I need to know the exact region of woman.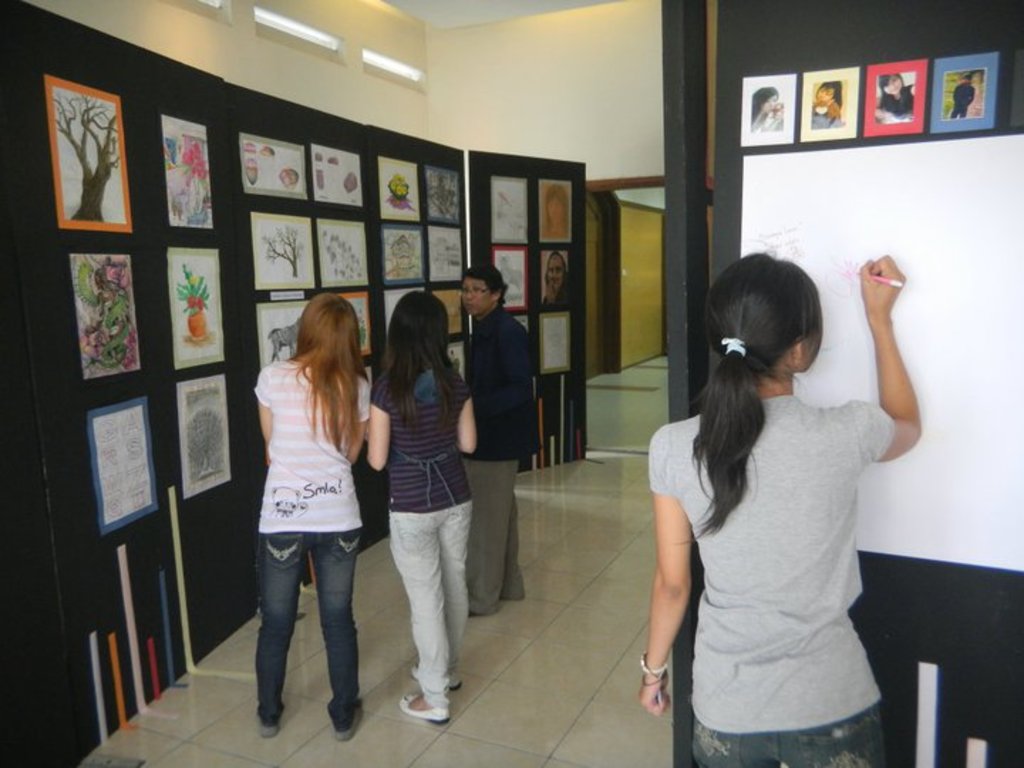
Region: bbox(250, 292, 361, 742).
